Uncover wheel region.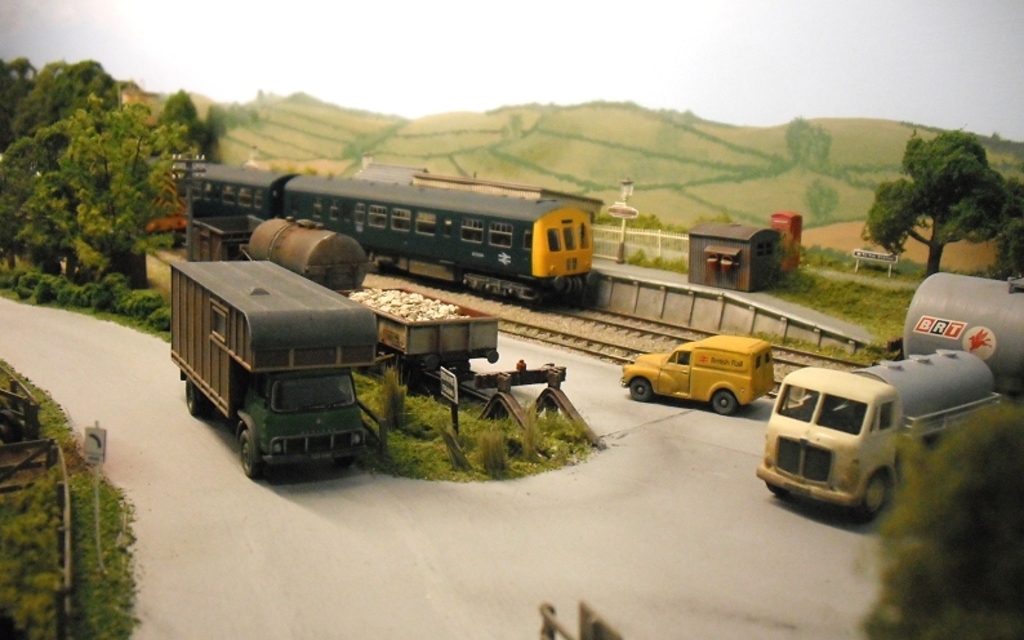
Uncovered: rect(186, 385, 202, 417).
